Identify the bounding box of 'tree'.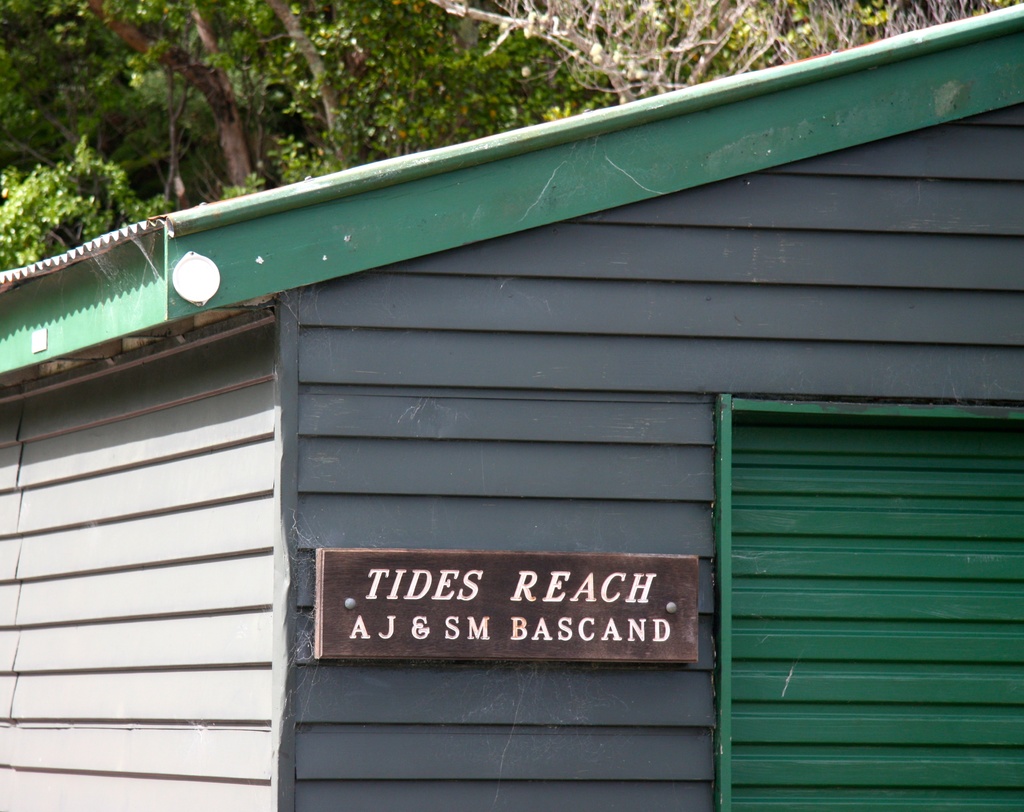
<region>0, 0, 1023, 270</region>.
